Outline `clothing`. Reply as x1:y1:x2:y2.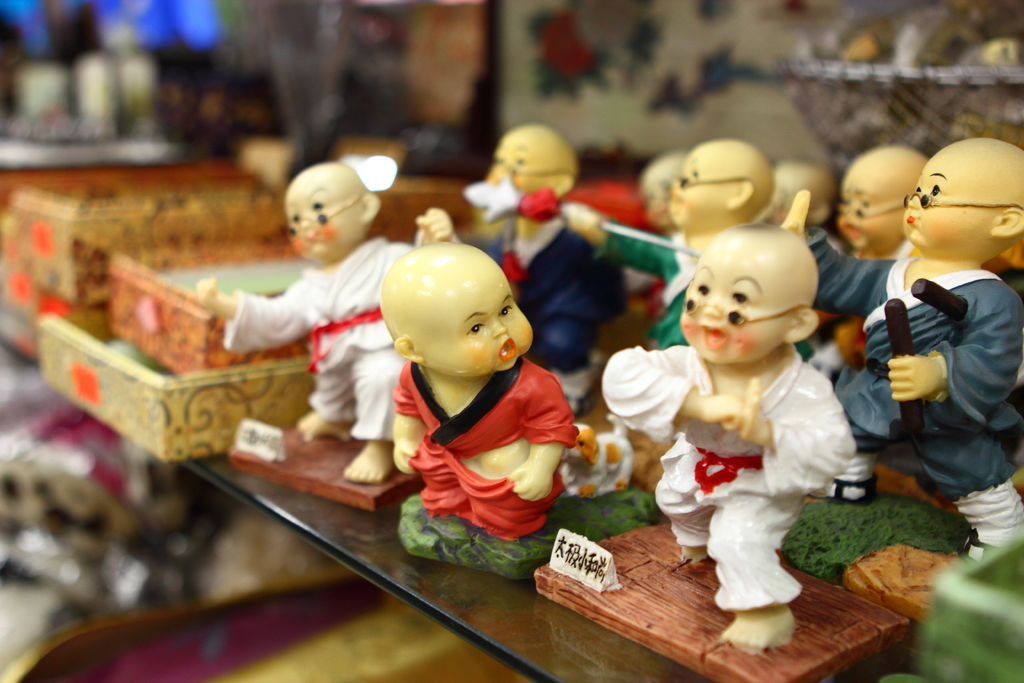
376:337:583:559.
